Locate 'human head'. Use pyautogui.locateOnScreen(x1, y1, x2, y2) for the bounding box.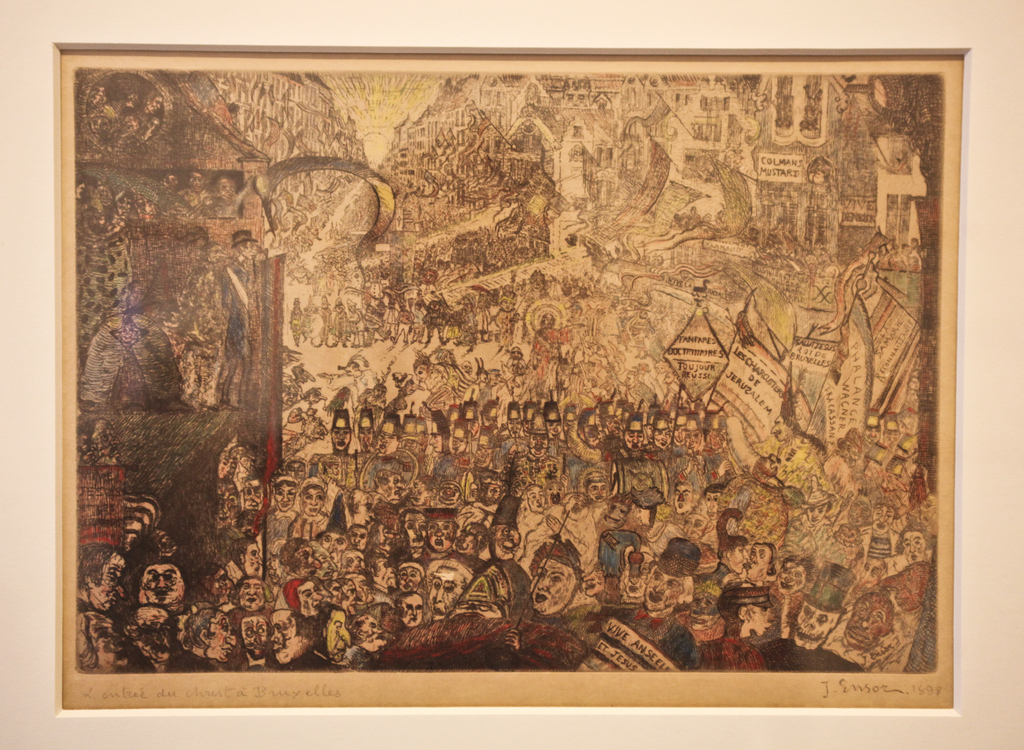
pyautogui.locateOnScreen(603, 497, 629, 534).
